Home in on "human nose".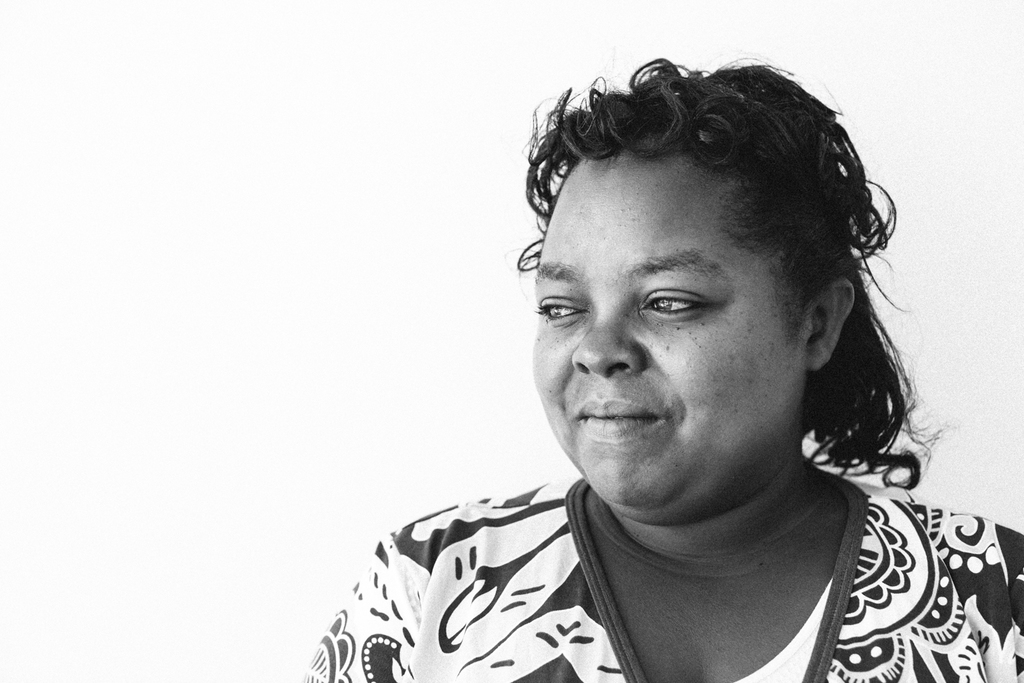
Homed in at Rect(565, 301, 646, 382).
